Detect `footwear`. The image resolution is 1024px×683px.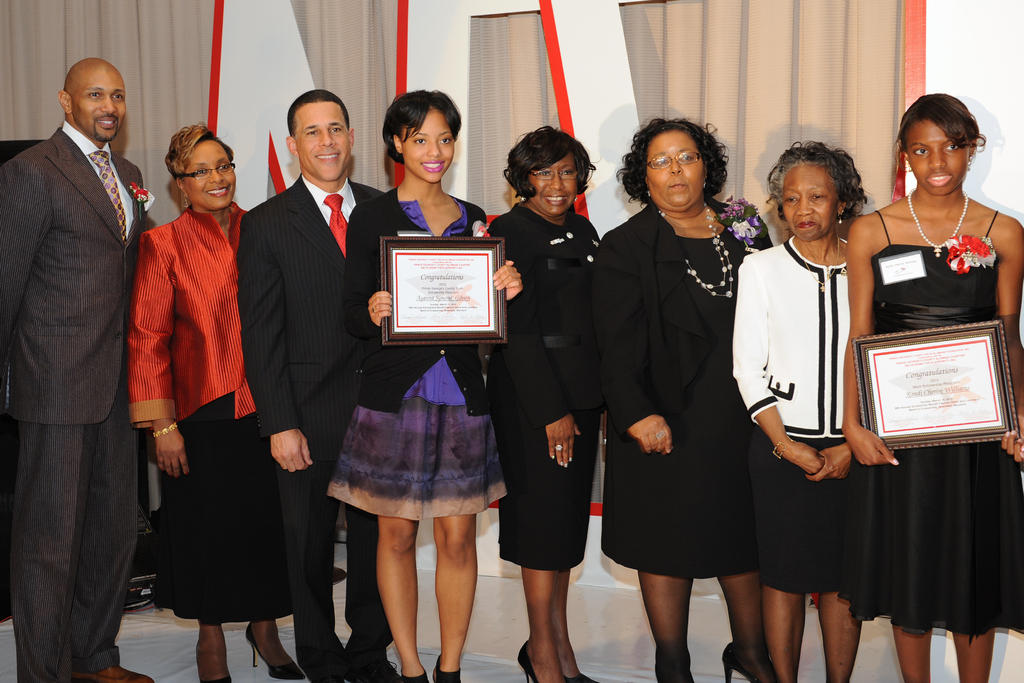
{"x1": 296, "y1": 642, "x2": 340, "y2": 682}.
